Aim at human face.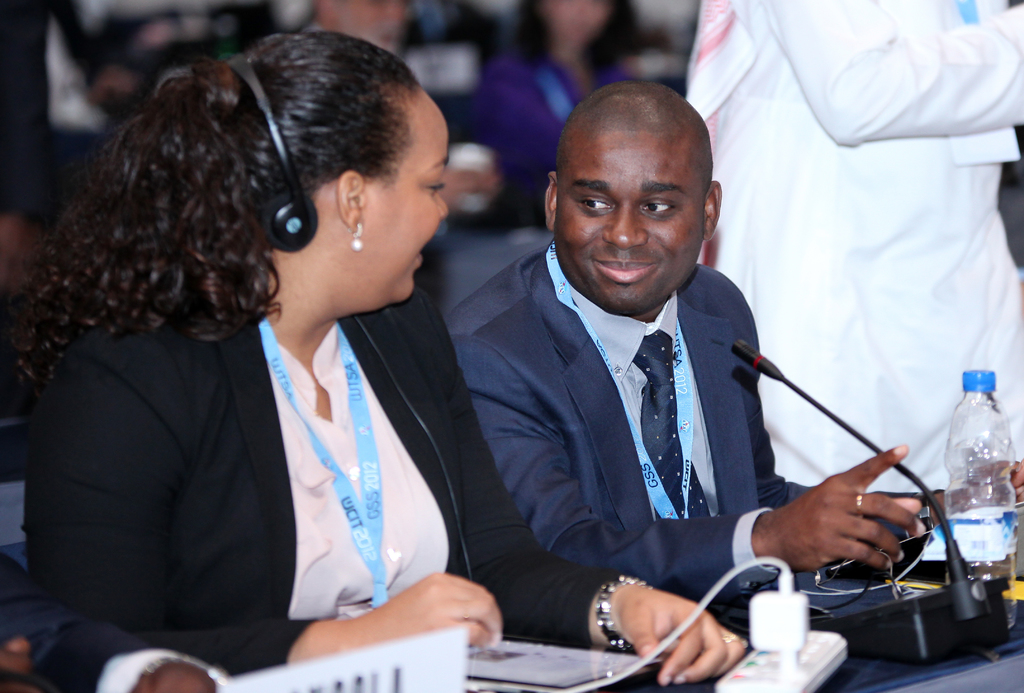
Aimed at (x1=363, y1=132, x2=447, y2=296).
